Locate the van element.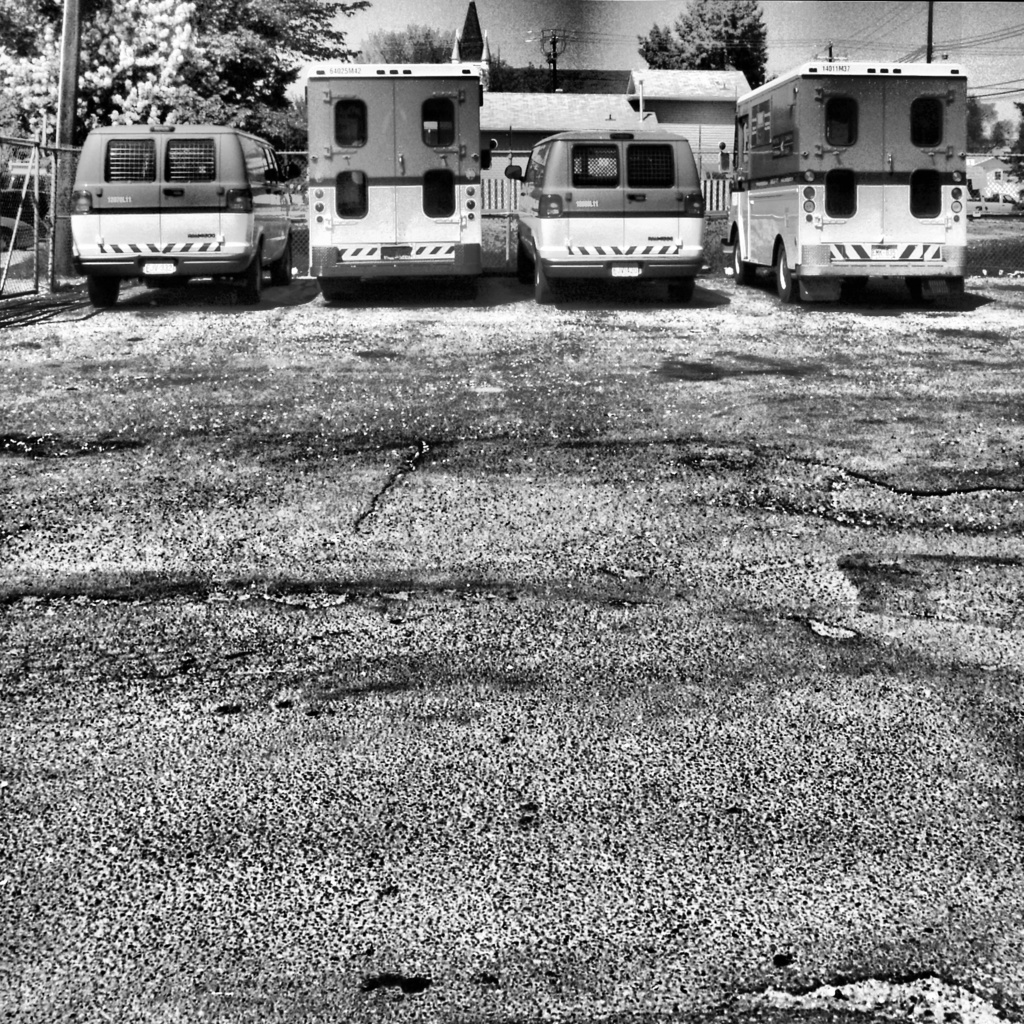
Element bbox: select_region(500, 131, 707, 304).
